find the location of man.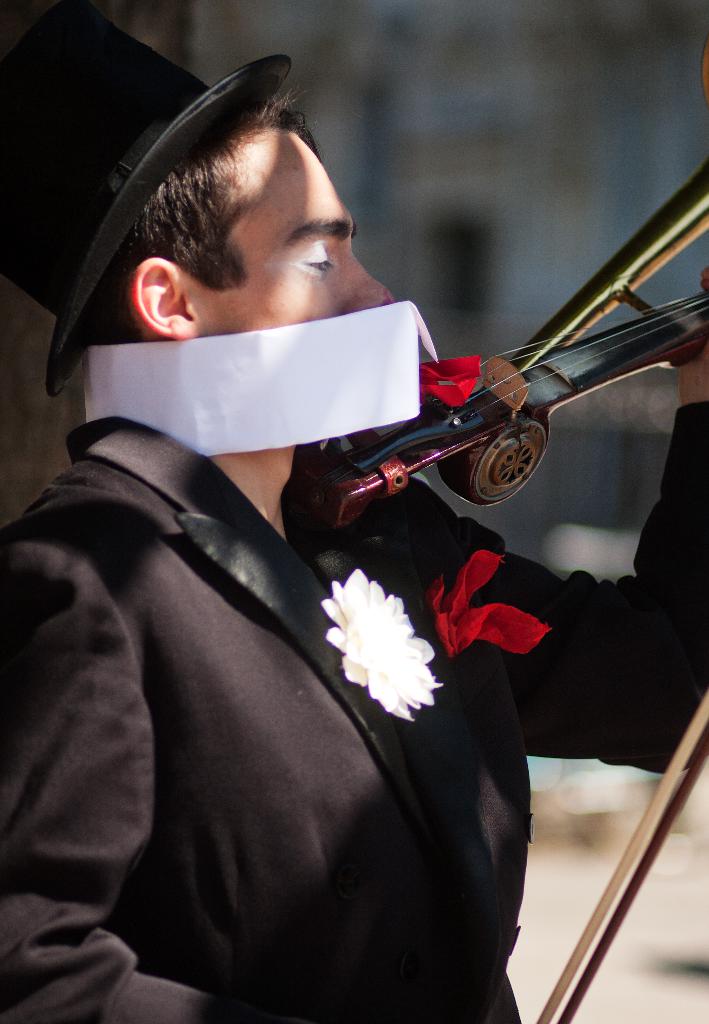
Location: (x1=0, y1=44, x2=610, y2=1005).
